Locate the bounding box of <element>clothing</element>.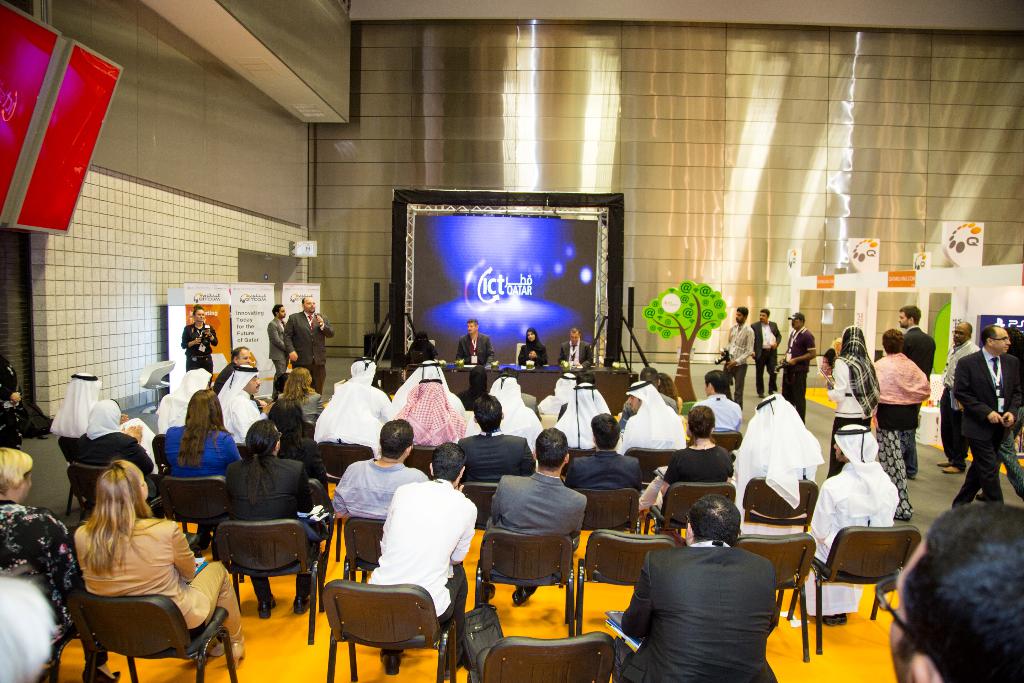
Bounding box: select_region(166, 425, 242, 475).
